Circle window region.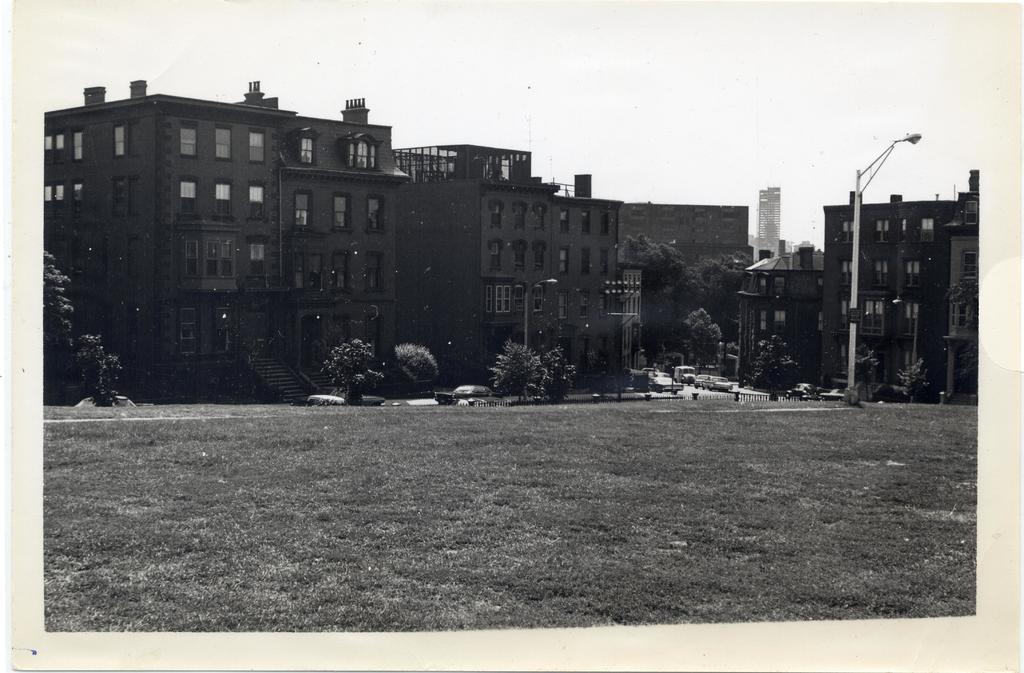
Region: x1=859 y1=295 x2=888 y2=336.
